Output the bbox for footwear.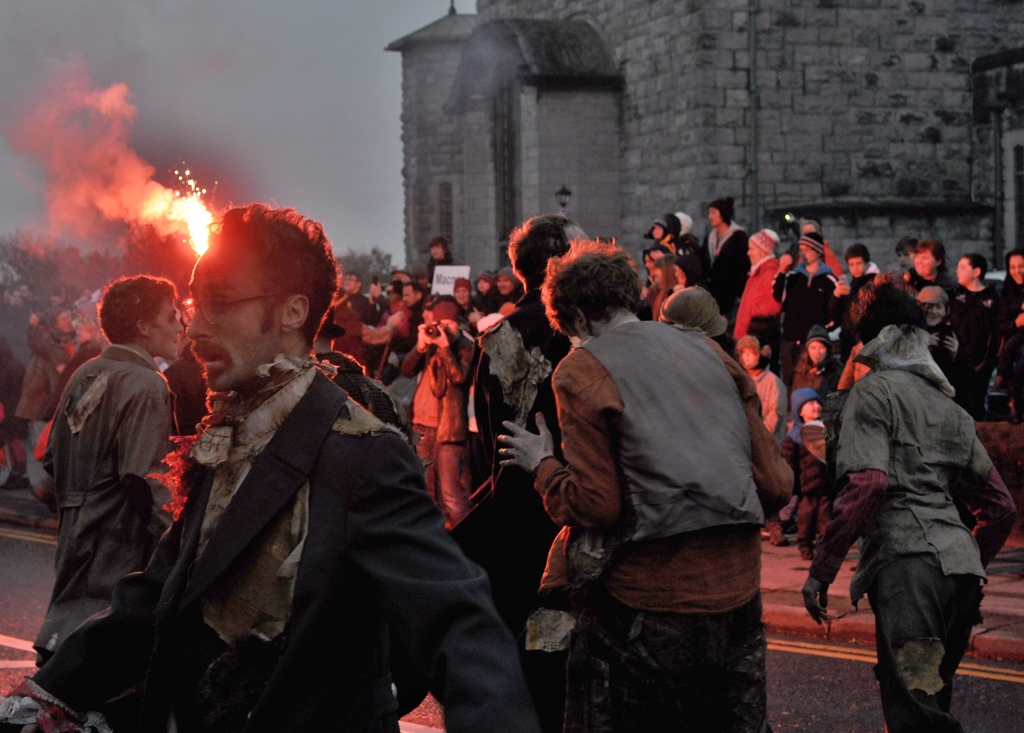
(x1=43, y1=508, x2=65, y2=533).
